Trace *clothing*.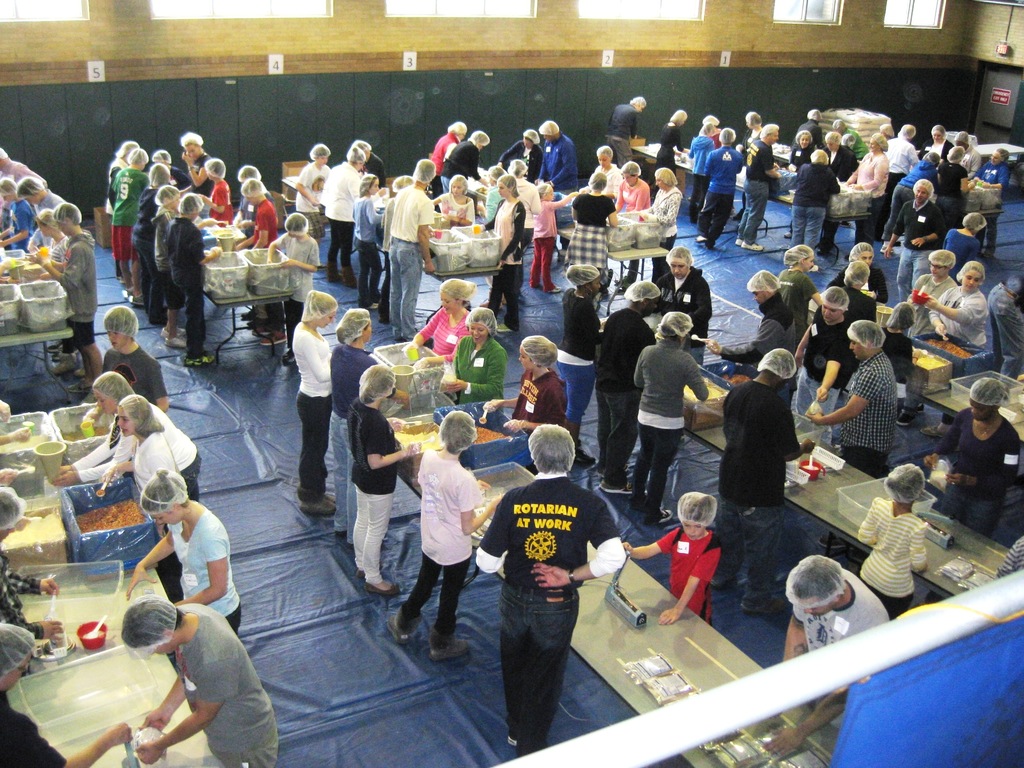
Traced to region(613, 177, 650, 213).
